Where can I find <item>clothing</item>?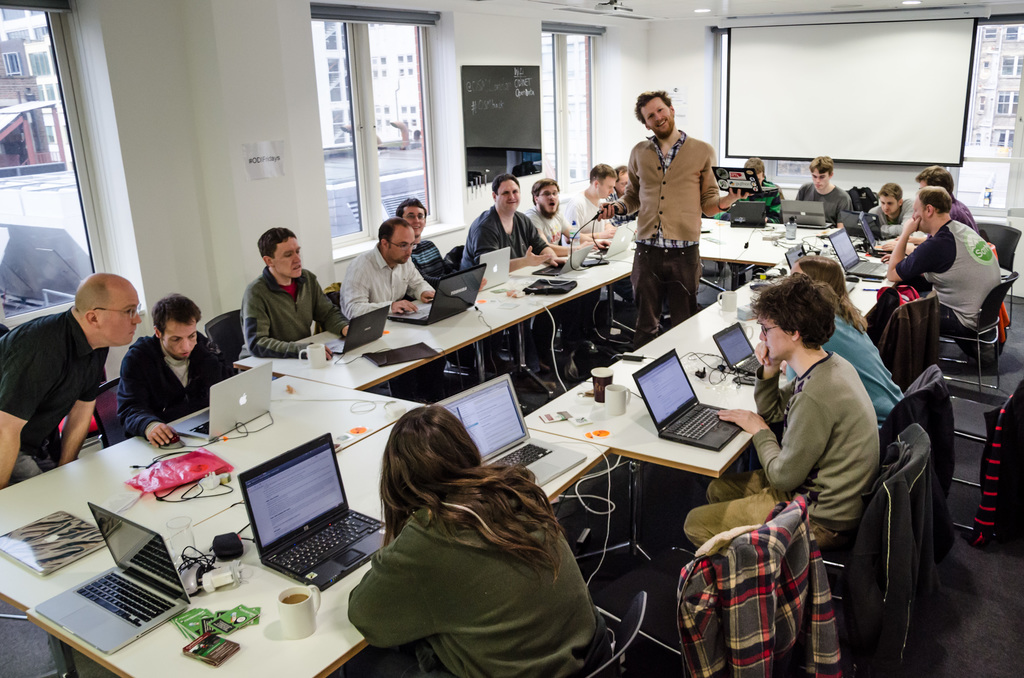
You can find it at {"left": 248, "top": 272, "right": 357, "bottom": 339}.
